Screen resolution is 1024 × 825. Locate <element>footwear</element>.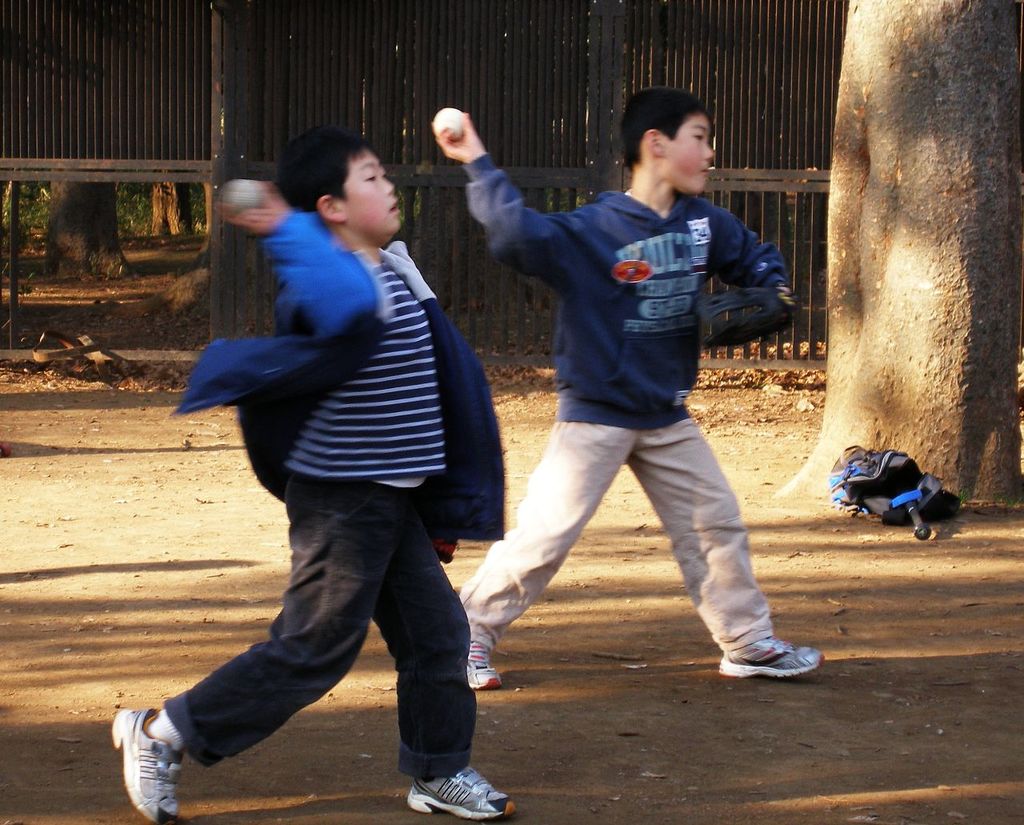
(467,635,502,687).
